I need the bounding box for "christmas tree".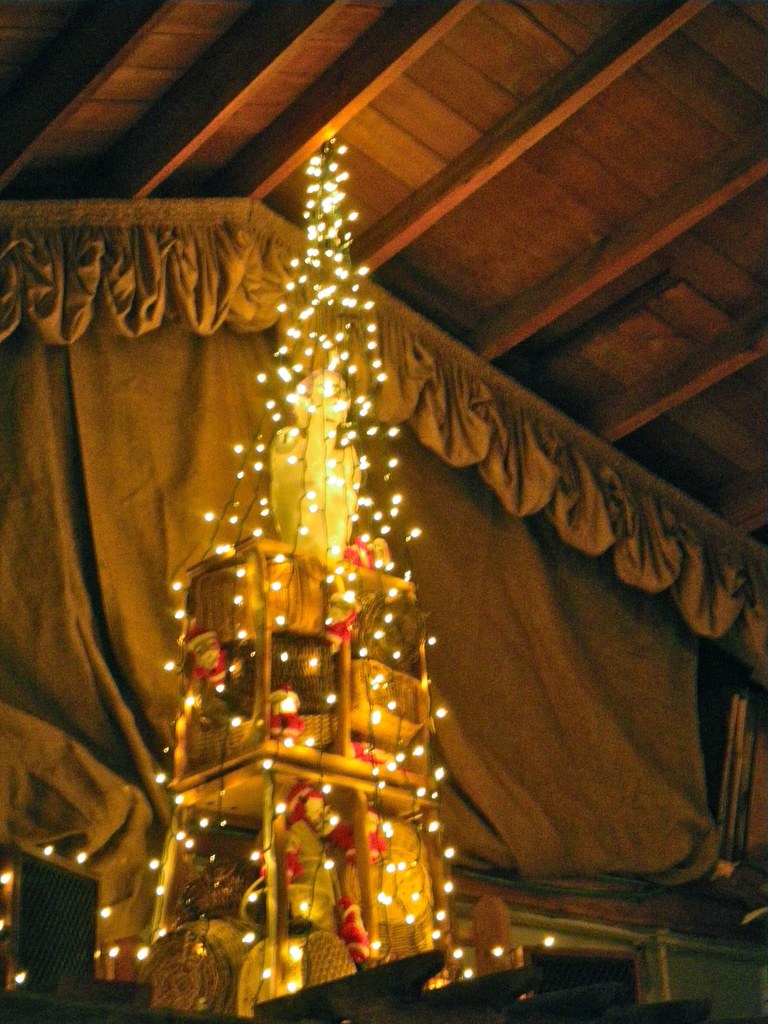
Here it is: <box>139,122,465,1023</box>.
